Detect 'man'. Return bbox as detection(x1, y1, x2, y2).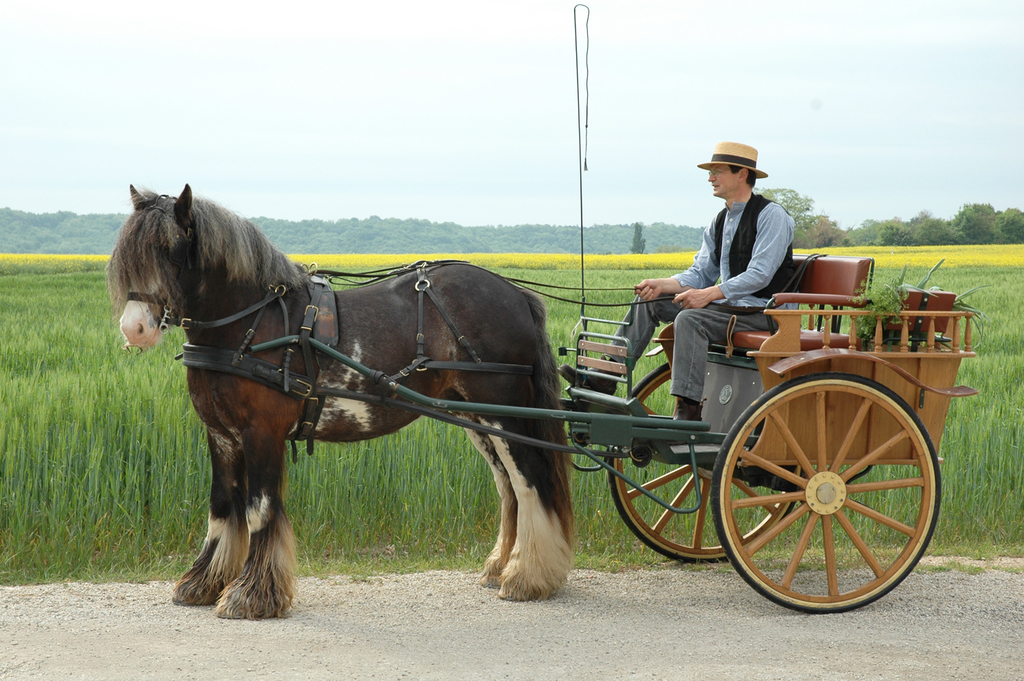
detection(642, 153, 831, 501).
